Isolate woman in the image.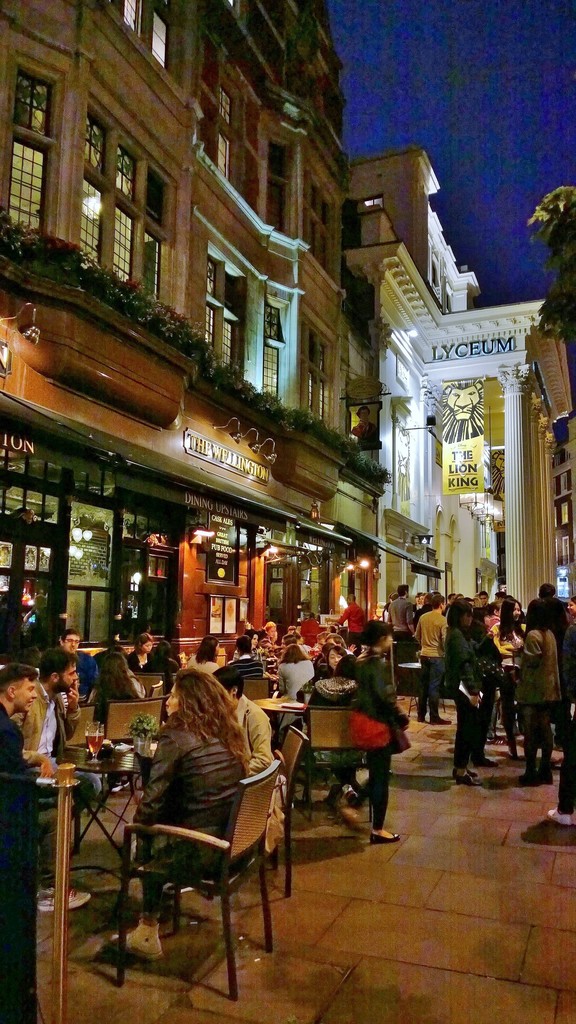
Isolated region: [129,629,152,673].
